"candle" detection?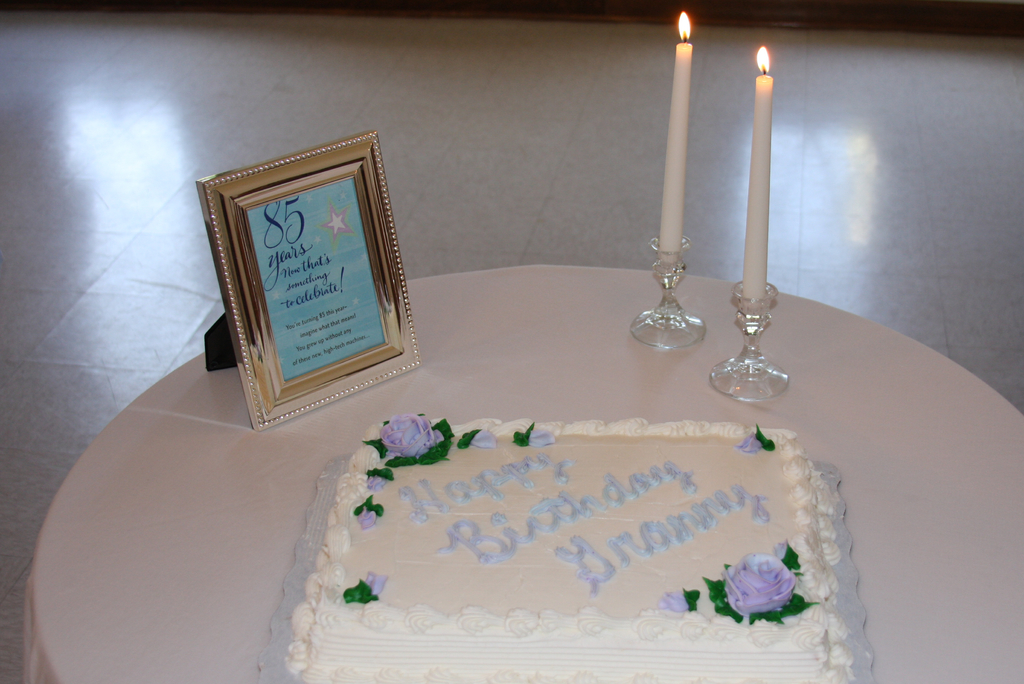
crop(658, 7, 693, 254)
